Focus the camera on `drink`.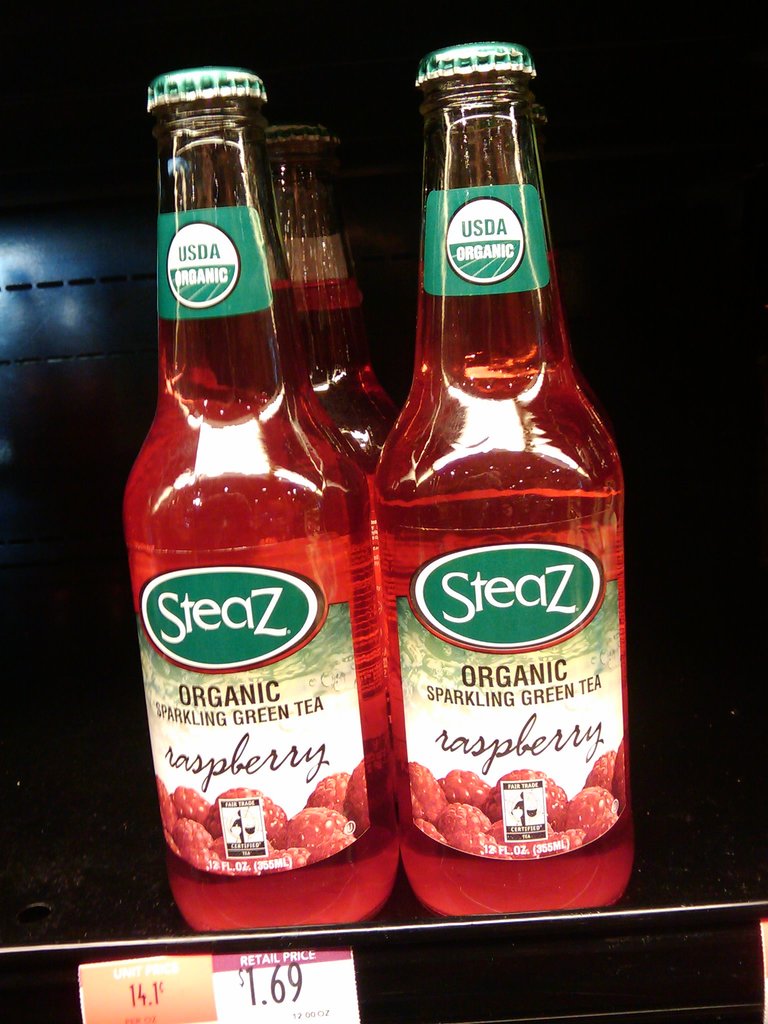
Focus region: (left=119, top=64, right=399, bottom=935).
